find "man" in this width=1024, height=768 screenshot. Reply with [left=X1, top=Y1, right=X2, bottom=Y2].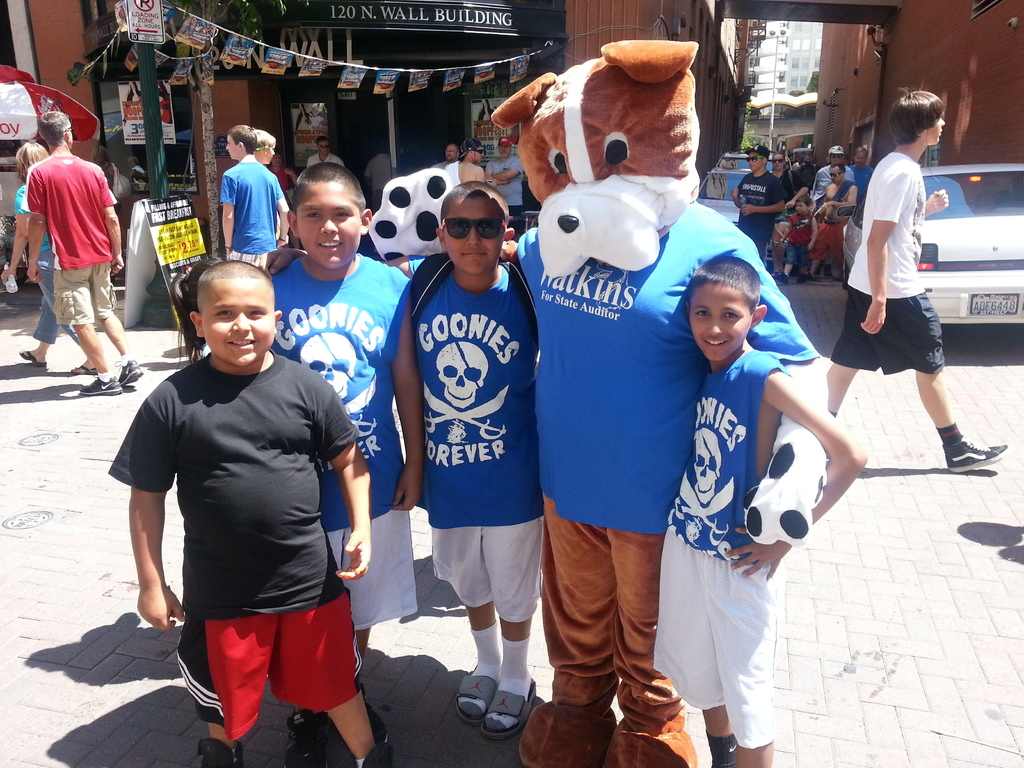
[left=13, top=111, right=121, bottom=383].
